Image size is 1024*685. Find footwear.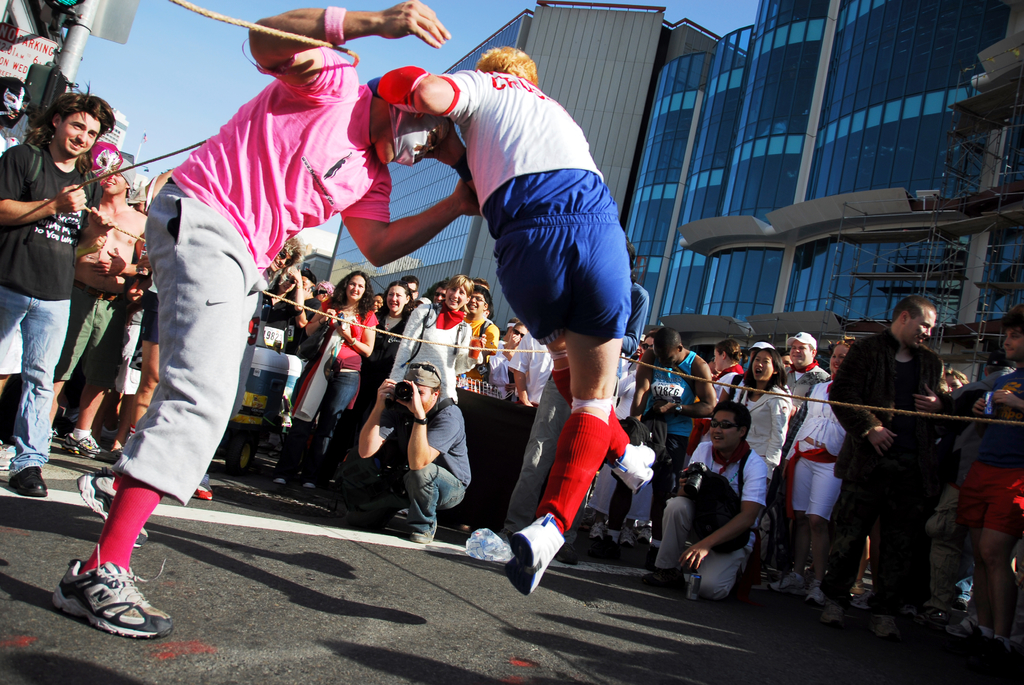
box(588, 520, 608, 545).
